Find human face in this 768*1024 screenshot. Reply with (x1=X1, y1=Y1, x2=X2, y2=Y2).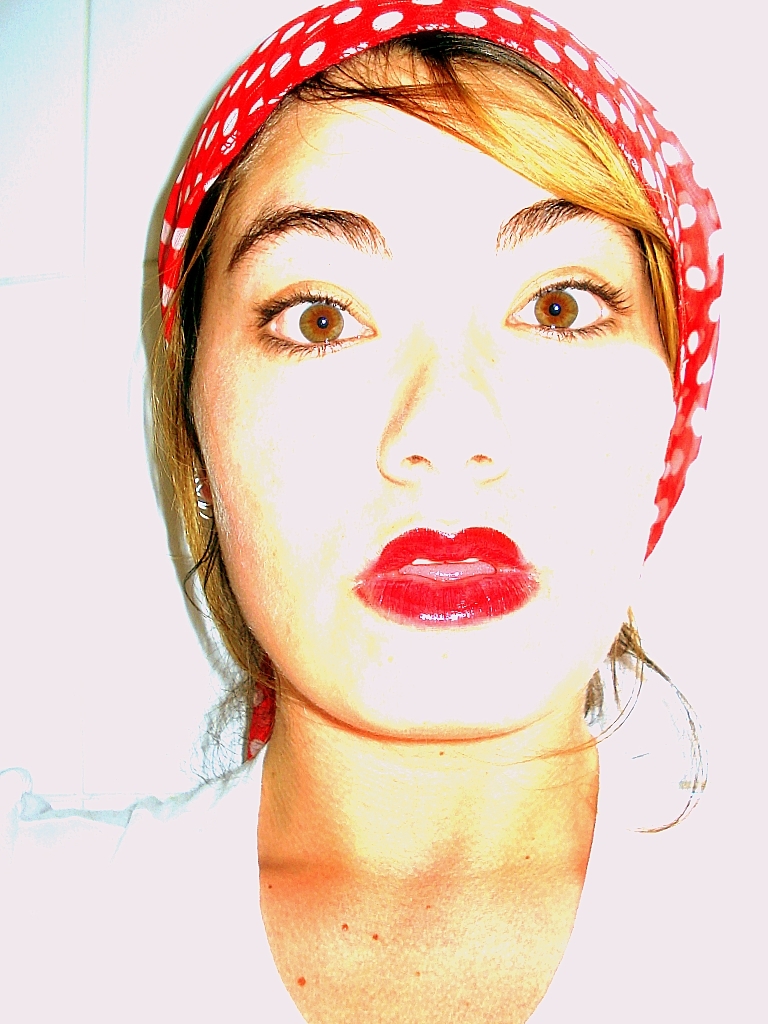
(x1=190, y1=92, x2=674, y2=739).
